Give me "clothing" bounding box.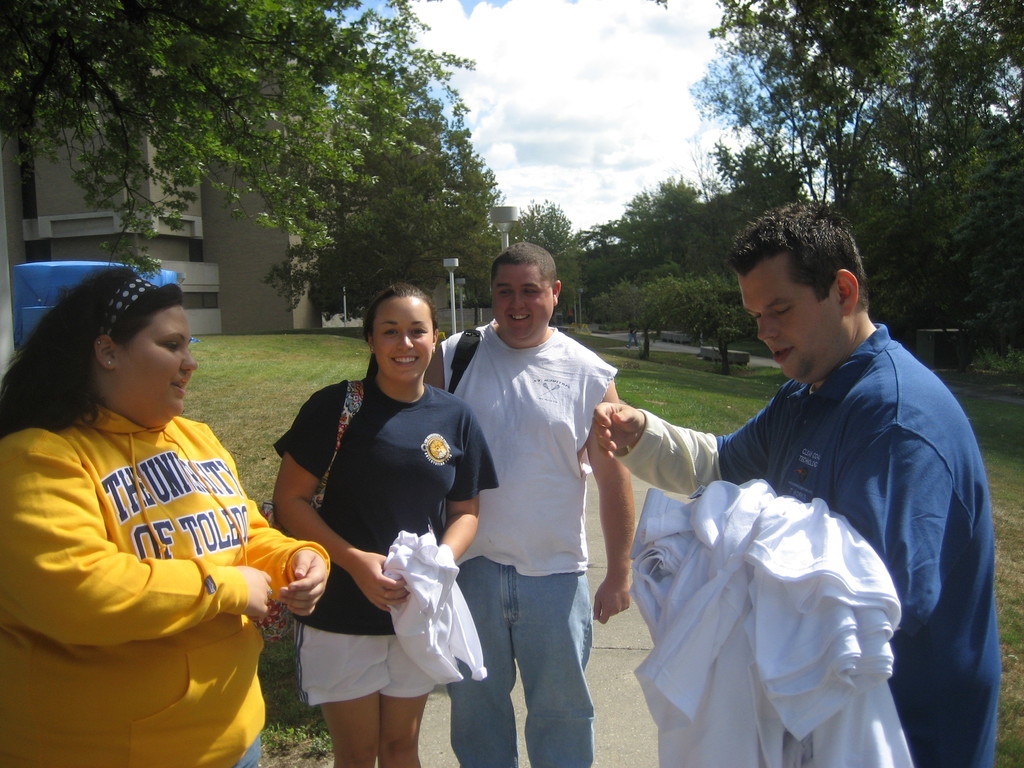
{"x1": 273, "y1": 376, "x2": 502, "y2": 706}.
